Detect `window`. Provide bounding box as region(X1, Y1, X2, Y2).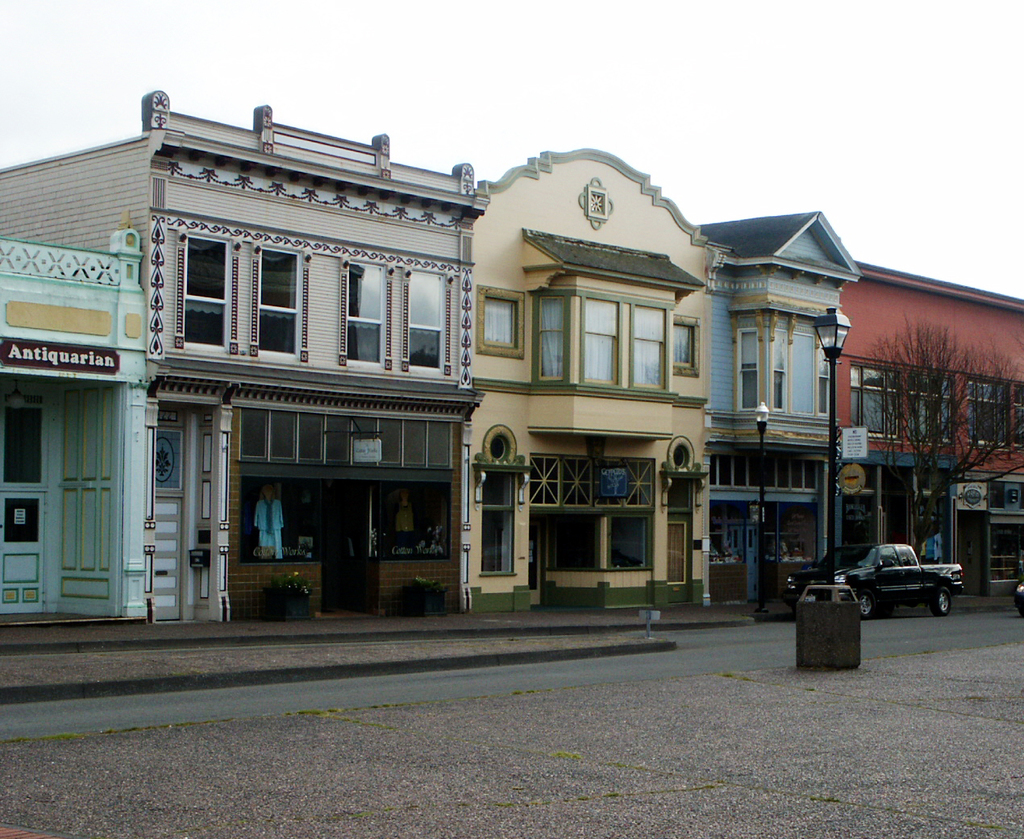
region(471, 289, 520, 356).
